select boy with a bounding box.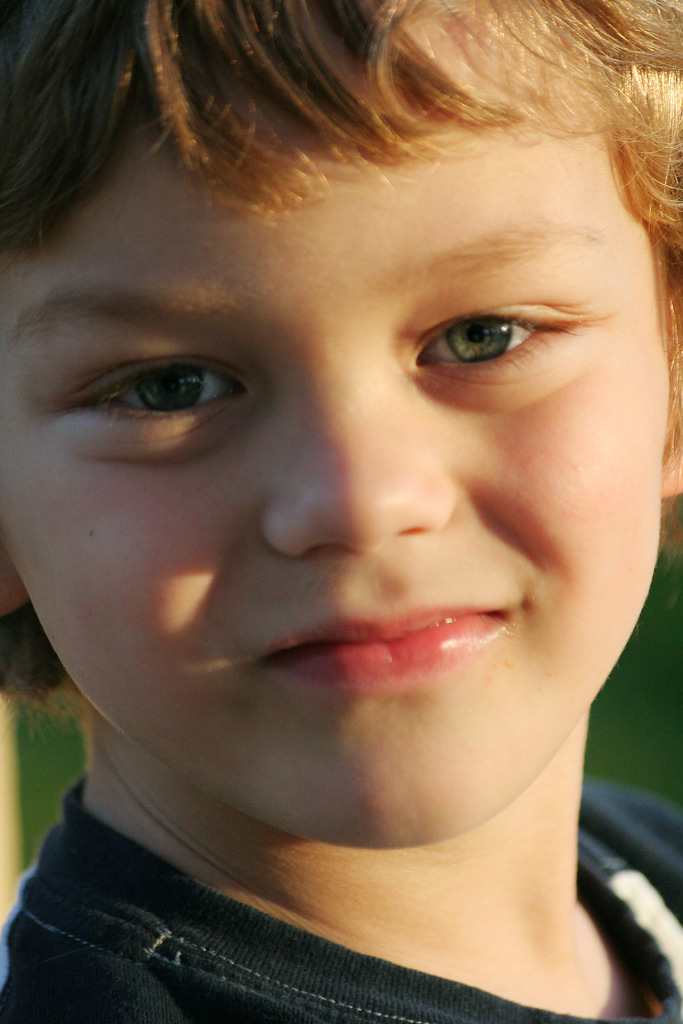
0 86 682 950.
